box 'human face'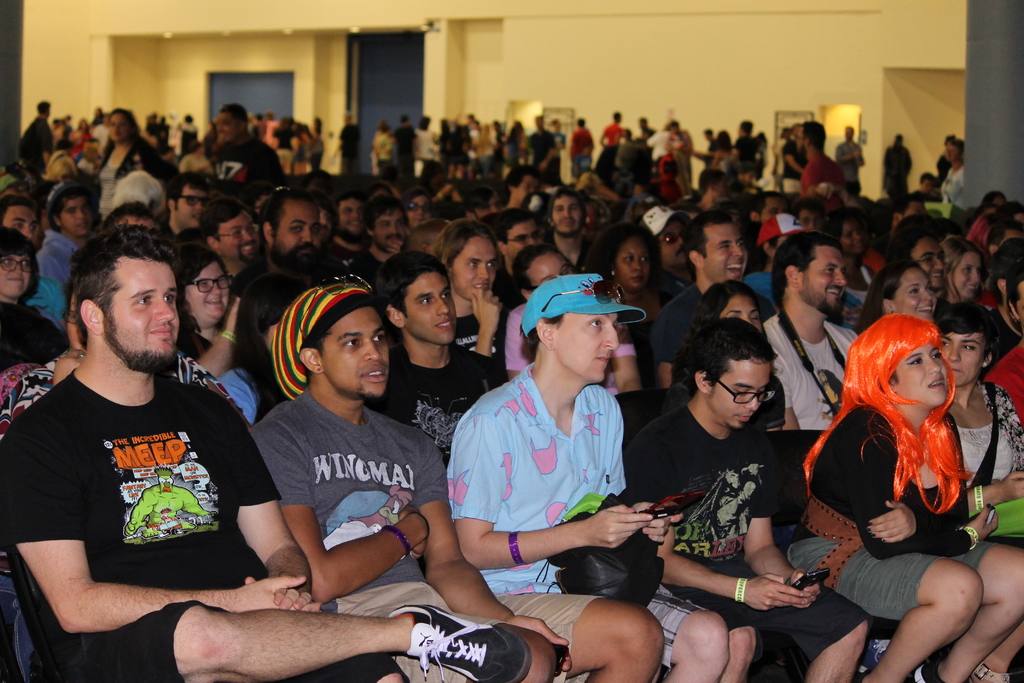
bbox=(910, 242, 946, 279)
